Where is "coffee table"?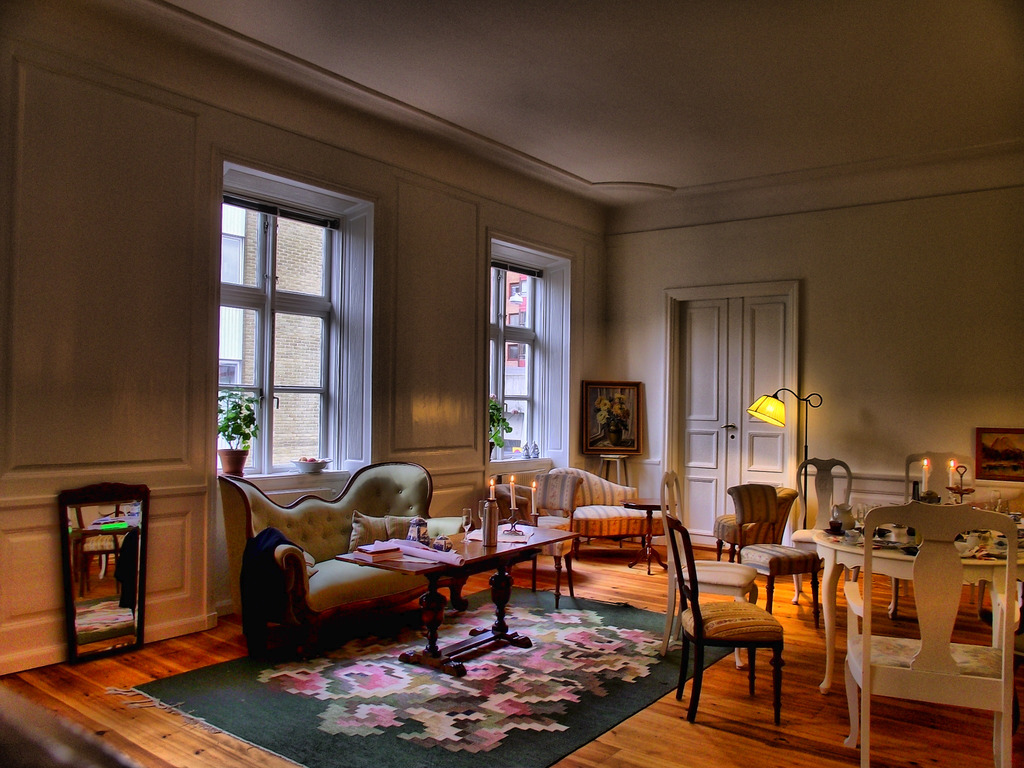
l=810, t=526, r=1023, b=709.
